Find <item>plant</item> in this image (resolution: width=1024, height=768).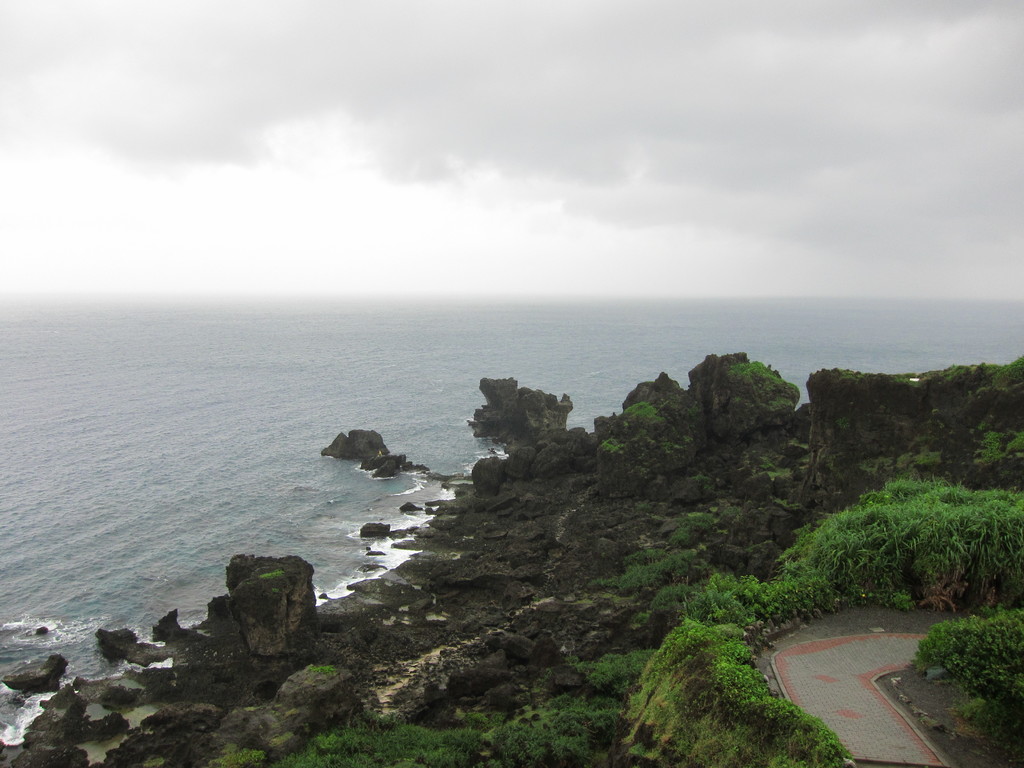
(left=274, top=589, right=282, bottom=593).
